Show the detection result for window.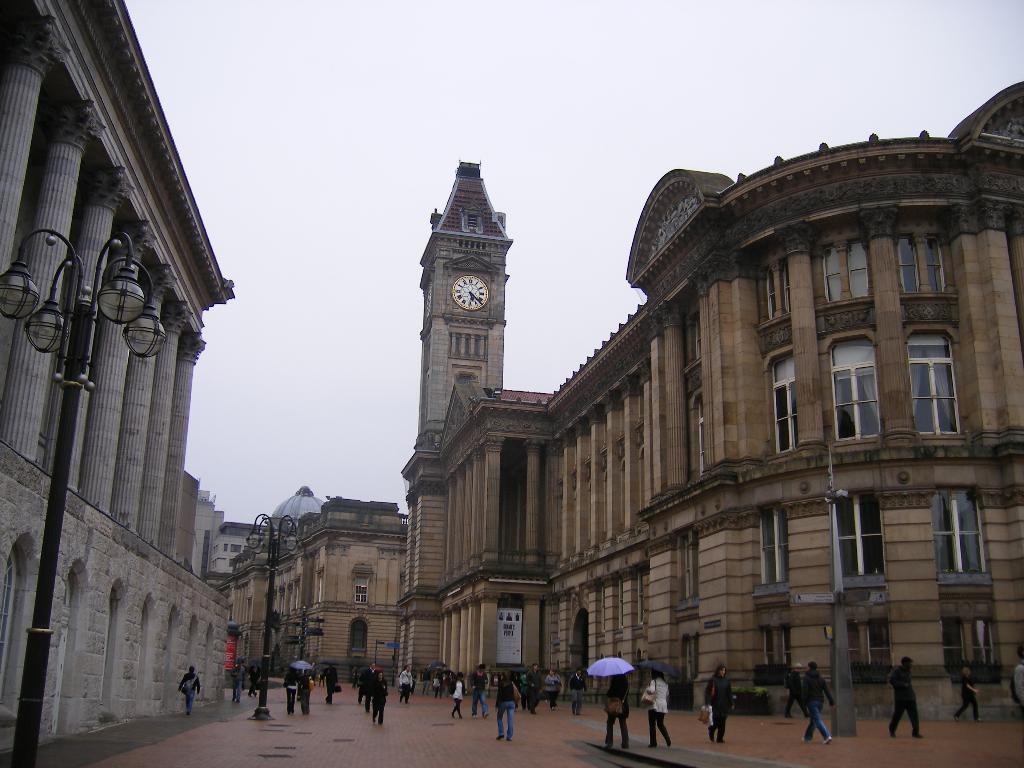
x1=931, y1=488, x2=989, y2=572.
